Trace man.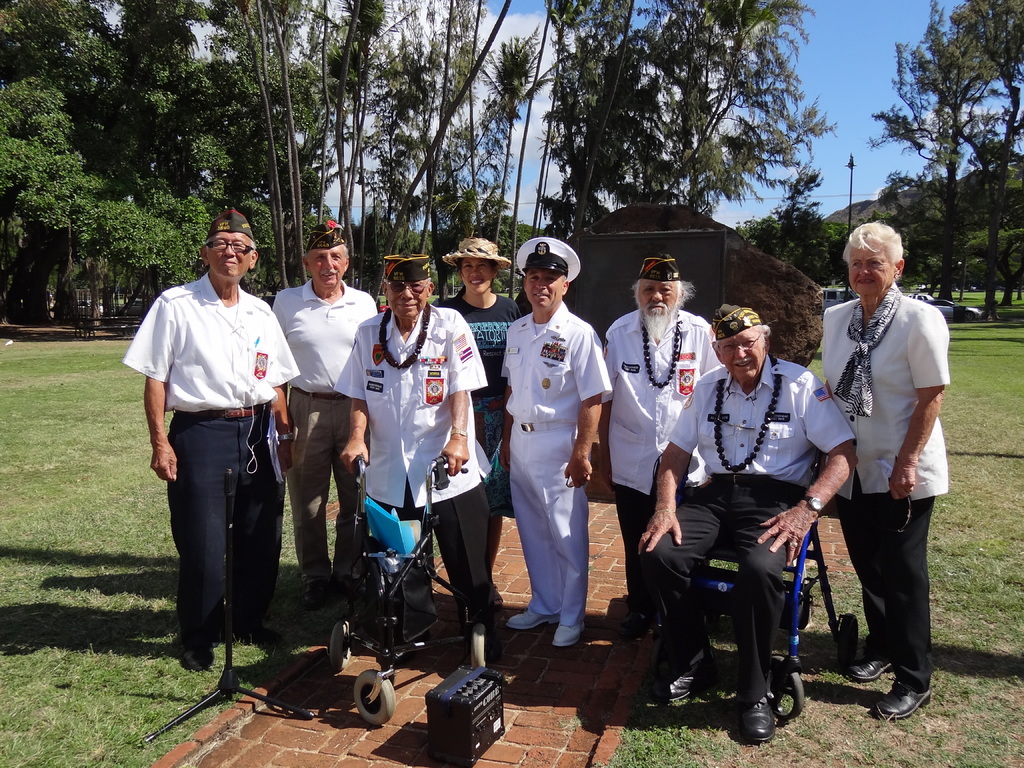
Traced to (636,294,862,742).
